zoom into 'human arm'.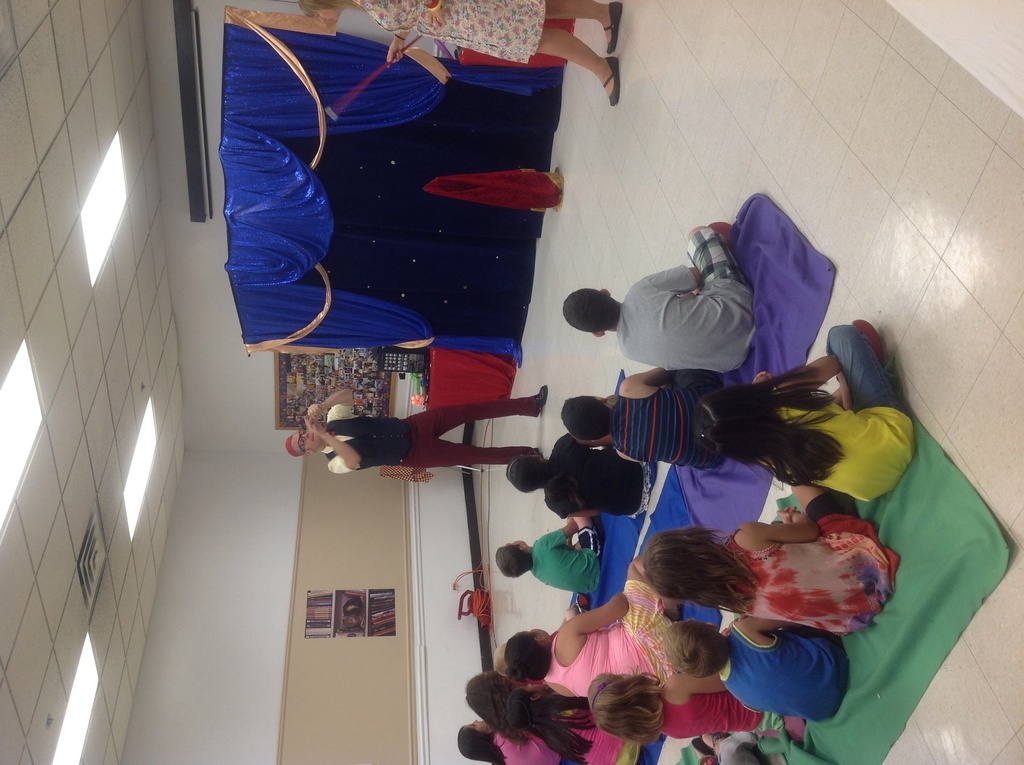
Zoom target: [303, 415, 365, 474].
